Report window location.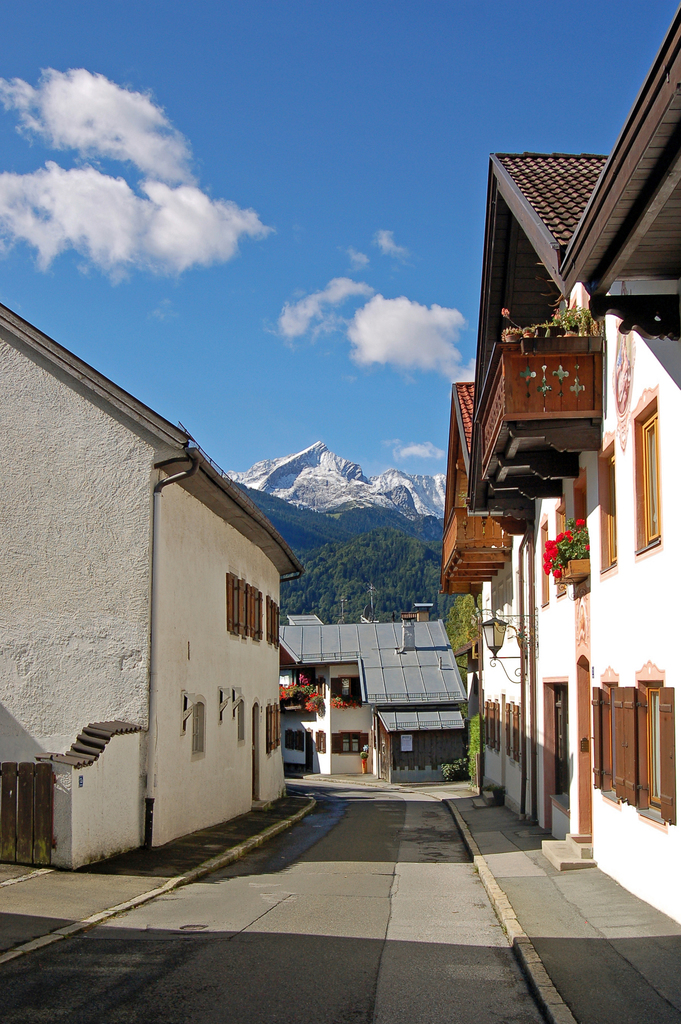
Report: [507,695,520,765].
